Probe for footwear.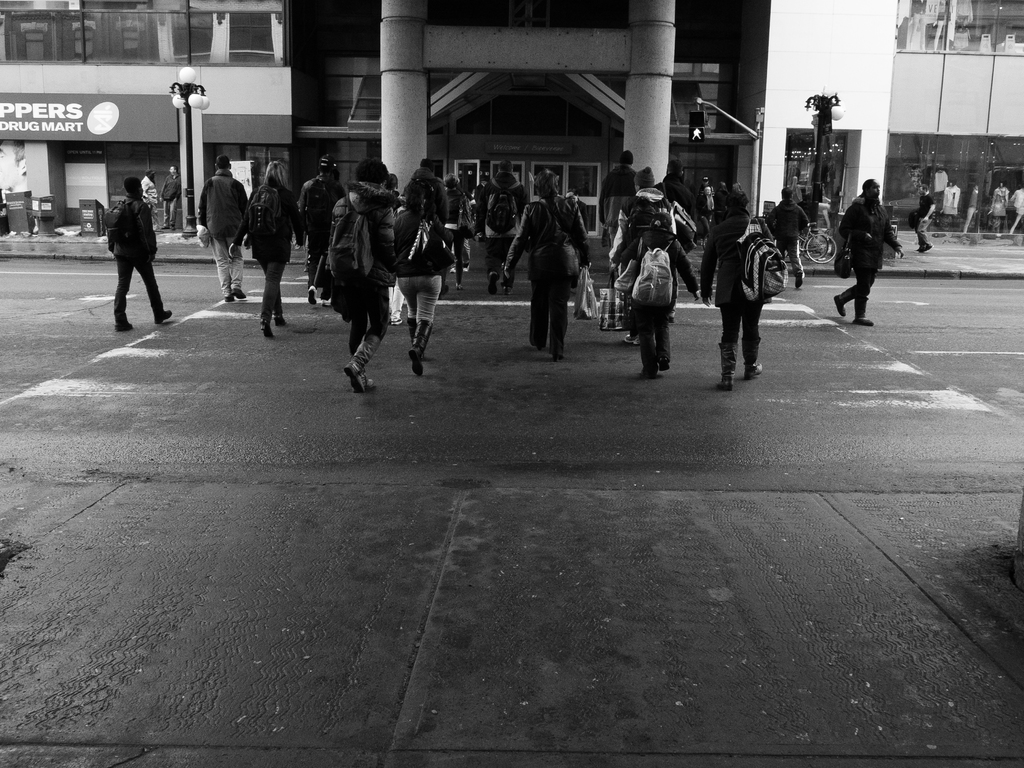
Probe result: select_region(224, 295, 236, 305).
